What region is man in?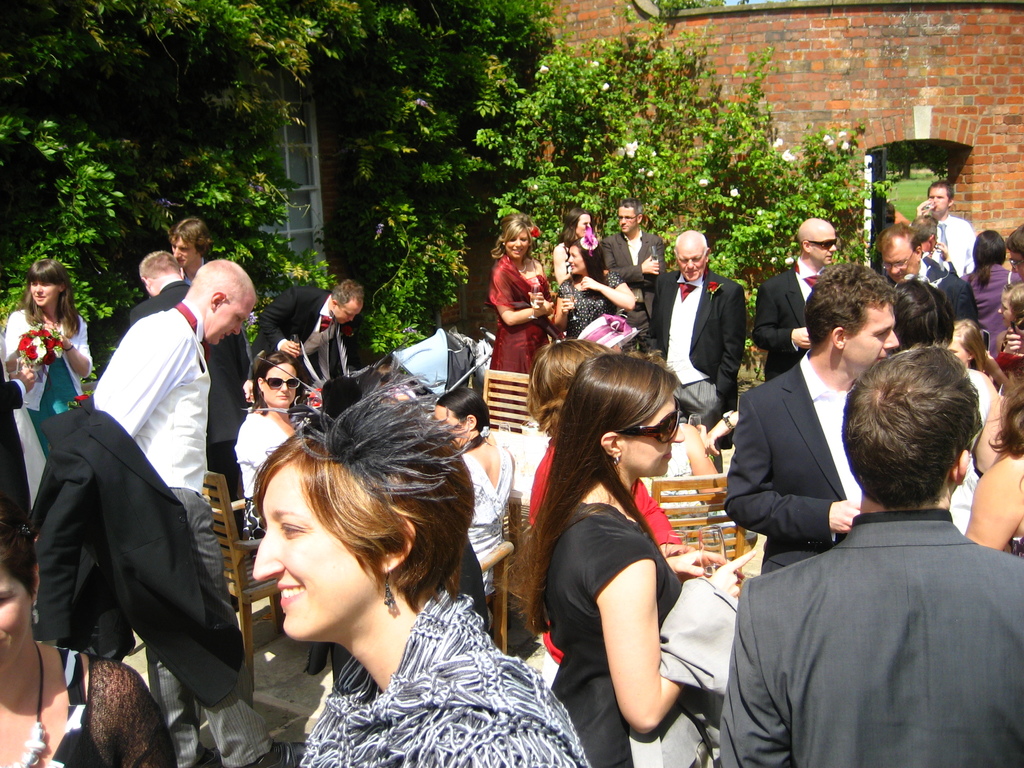
BBox(657, 228, 748, 421).
